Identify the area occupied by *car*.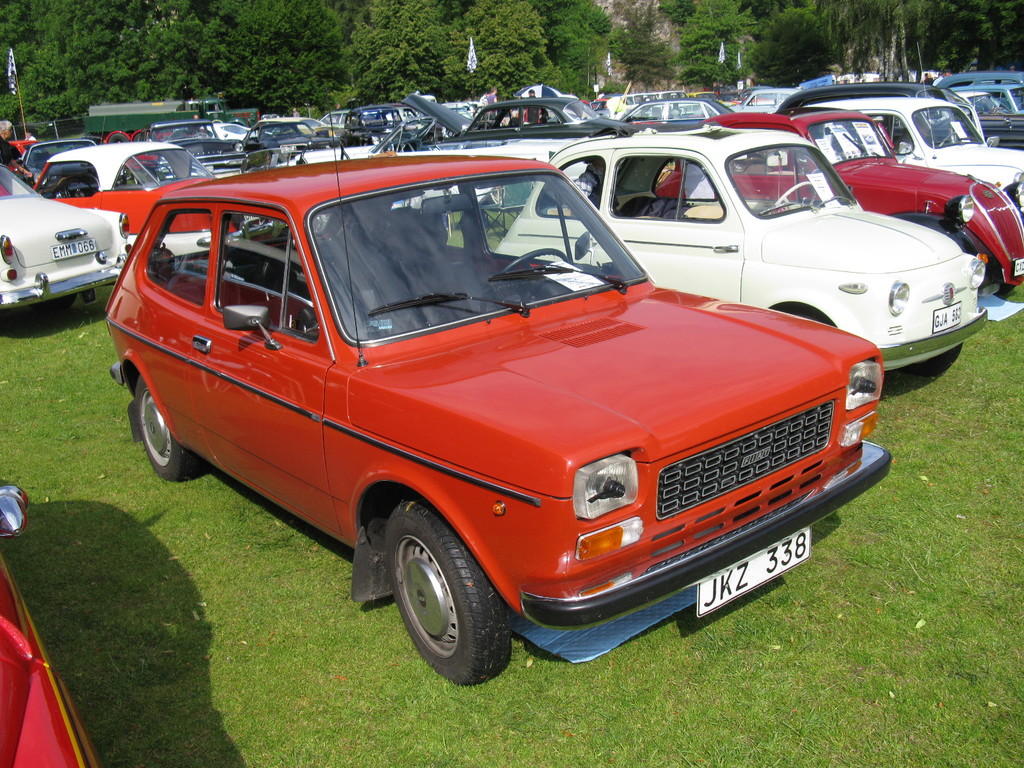
Area: BBox(106, 89, 890, 680).
